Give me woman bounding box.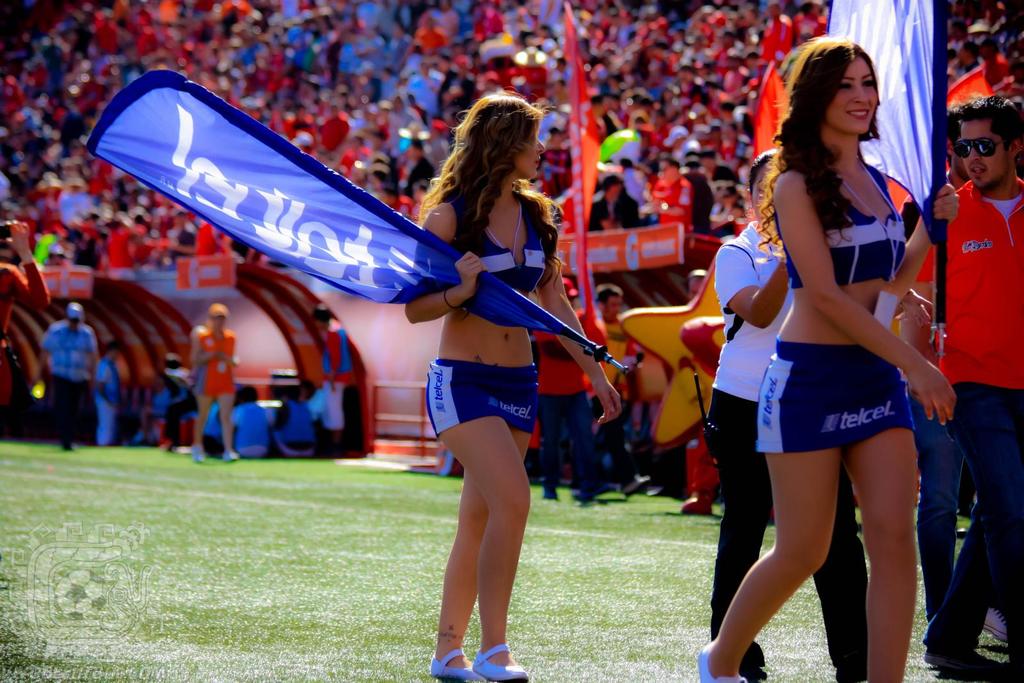
(x1=404, y1=95, x2=624, y2=682).
